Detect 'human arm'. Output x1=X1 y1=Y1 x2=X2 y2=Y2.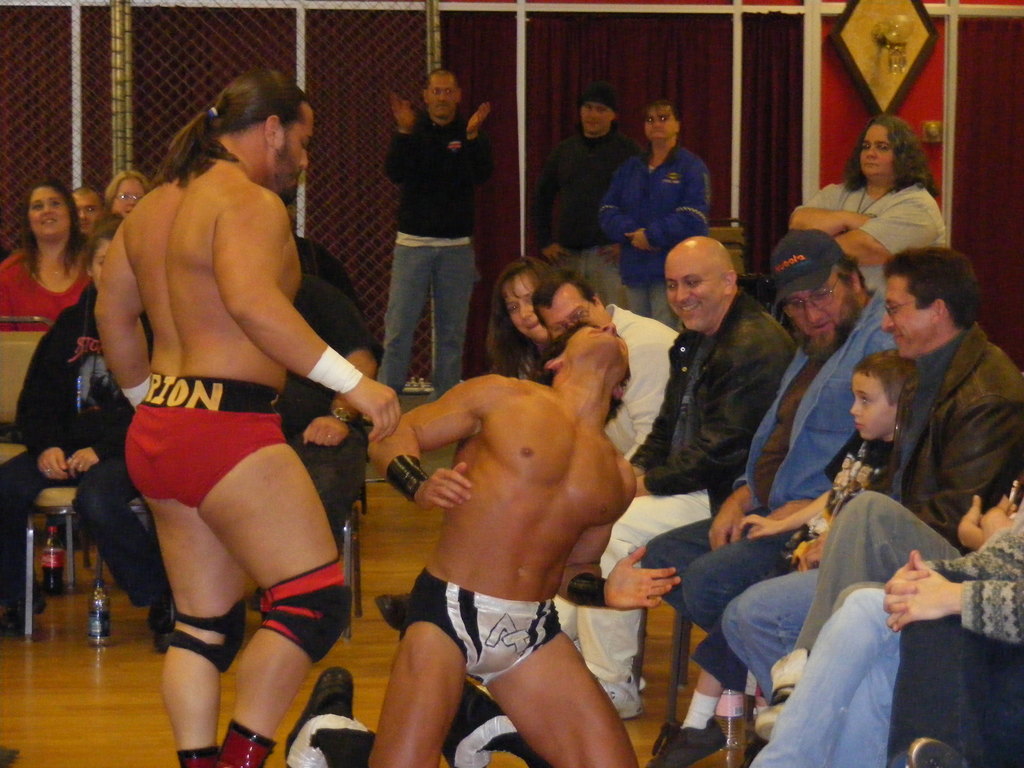
x1=735 y1=492 x2=829 y2=540.
